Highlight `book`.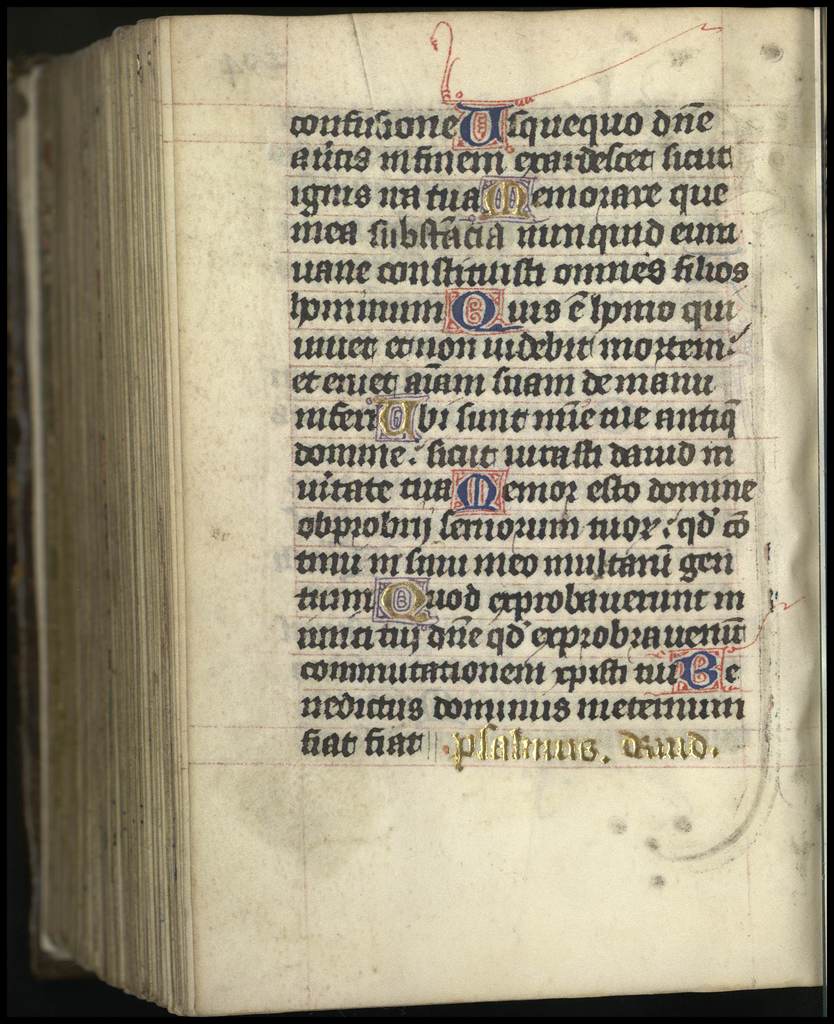
Highlighted region: <region>0, 6, 828, 1023</region>.
